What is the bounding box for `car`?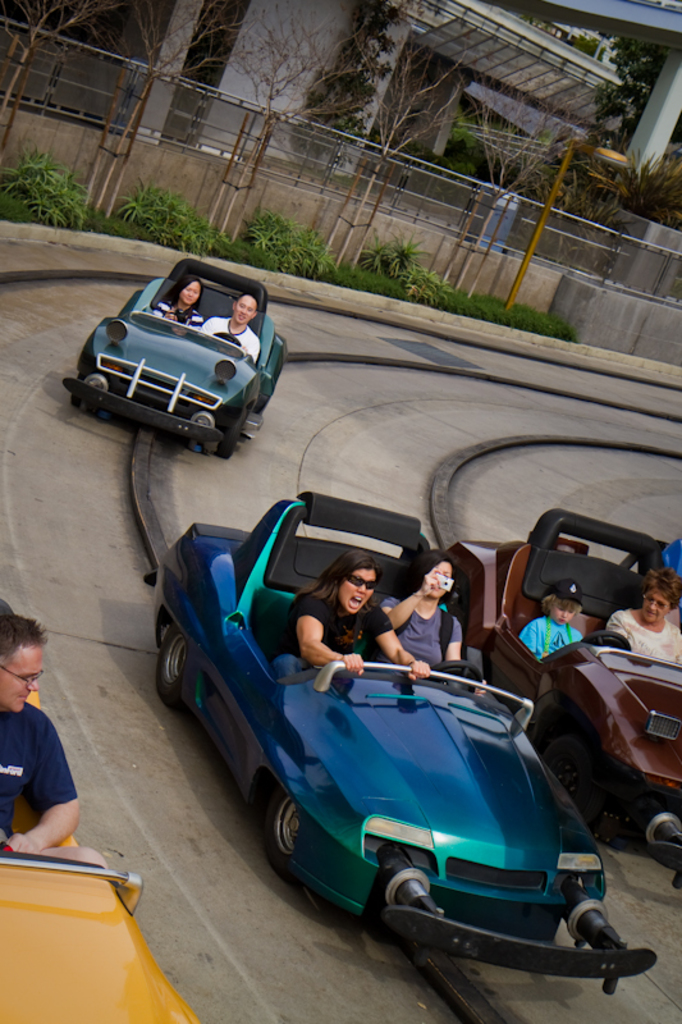
{"x1": 0, "y1": 598, "x2": 202, "y2": 1023}.
